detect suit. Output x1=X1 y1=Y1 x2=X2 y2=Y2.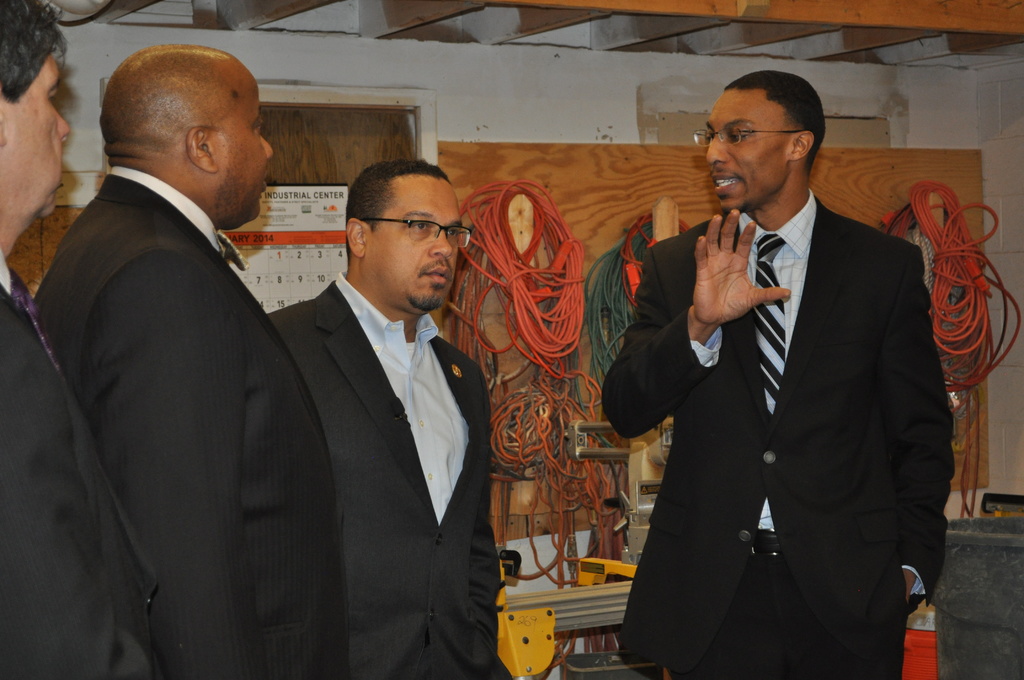
x1=600 y1=189 x2=955 y2=679.
